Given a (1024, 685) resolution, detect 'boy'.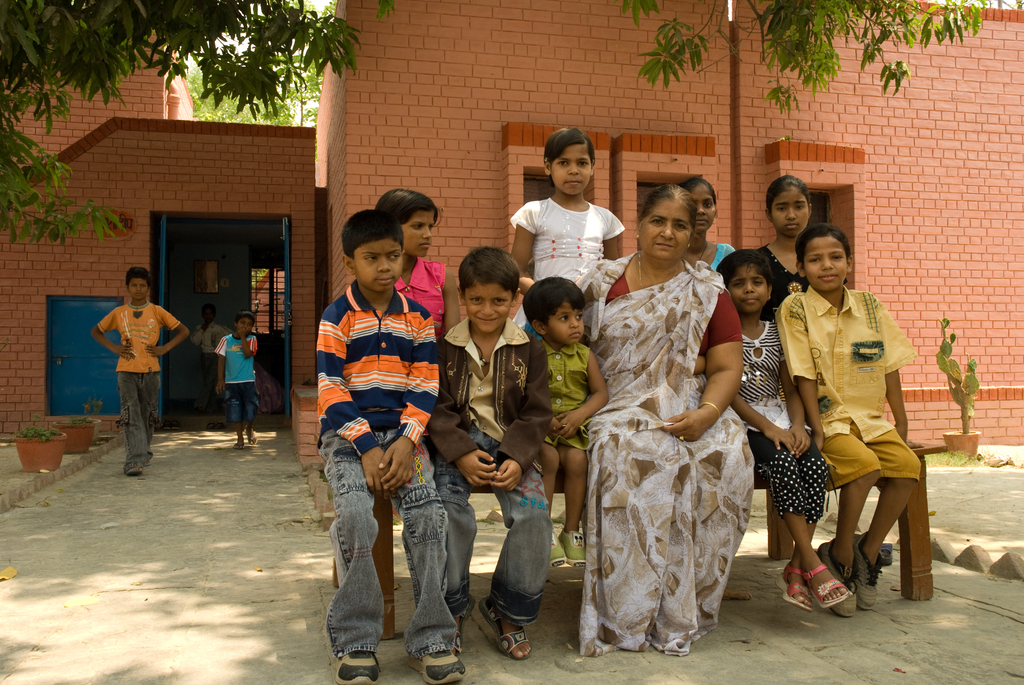
(x1=87, y1=263, x2=189, y2=482).
